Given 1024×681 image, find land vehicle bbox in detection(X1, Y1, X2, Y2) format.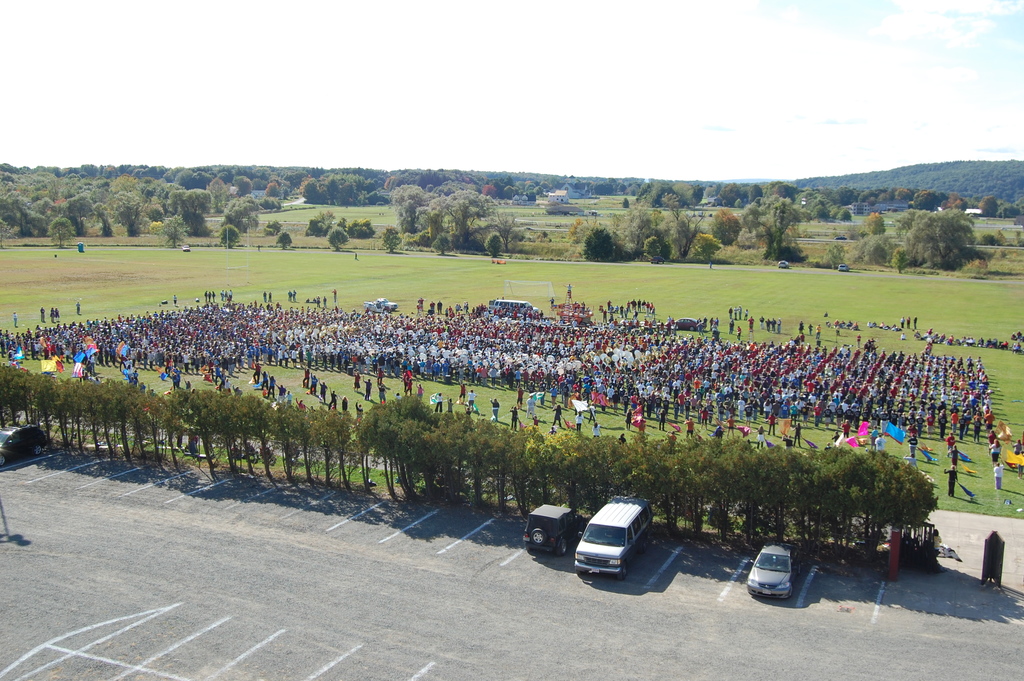
detection(662, 315, 705, 332).
